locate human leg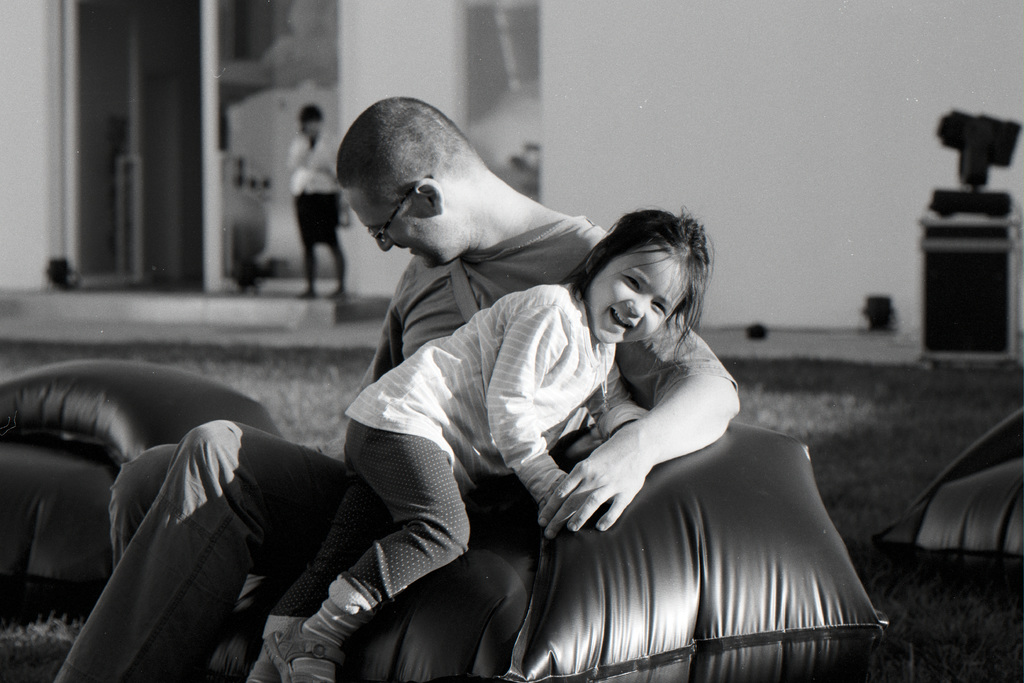
x1=55, y1=414, x2=372, y2=682
